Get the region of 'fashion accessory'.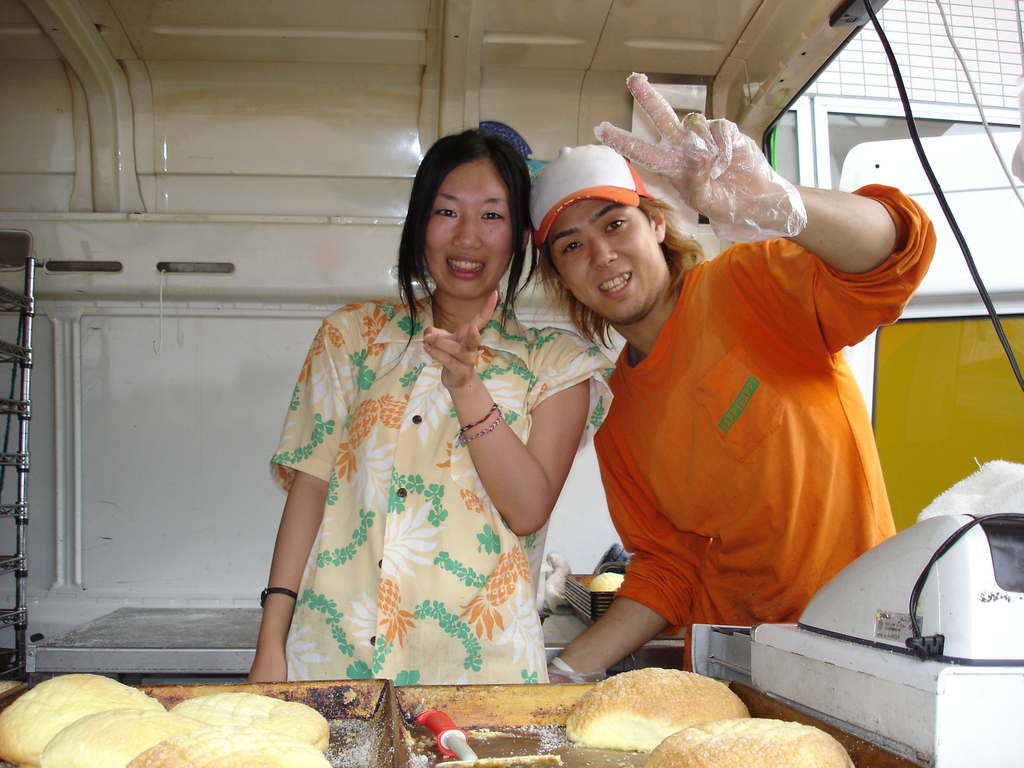
<region>462, 410, 502, 440</region>.
